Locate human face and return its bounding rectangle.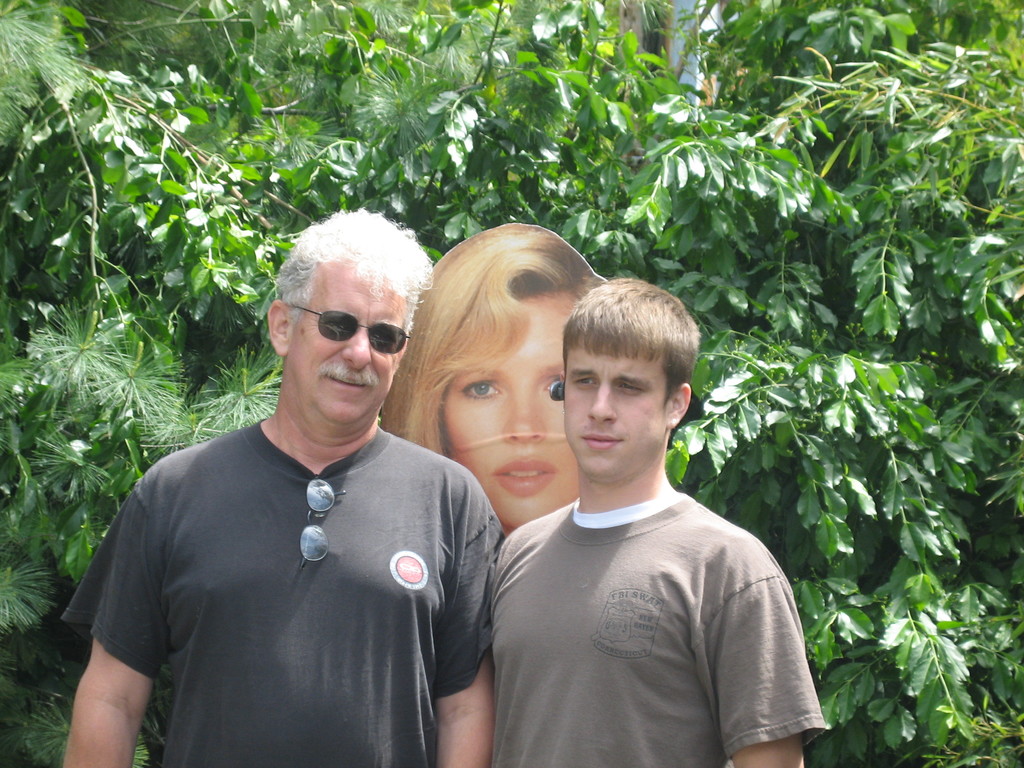
[x1=445, y1=296, x2=585, y2=529].
